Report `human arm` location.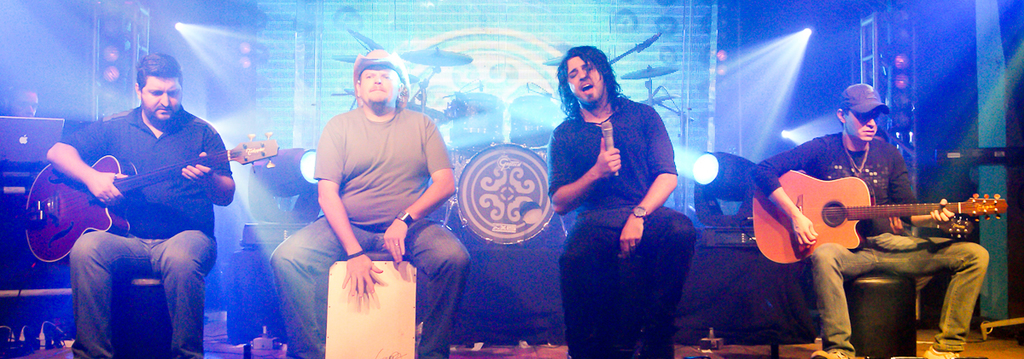
Report: region(892, 146, 954, 223).
